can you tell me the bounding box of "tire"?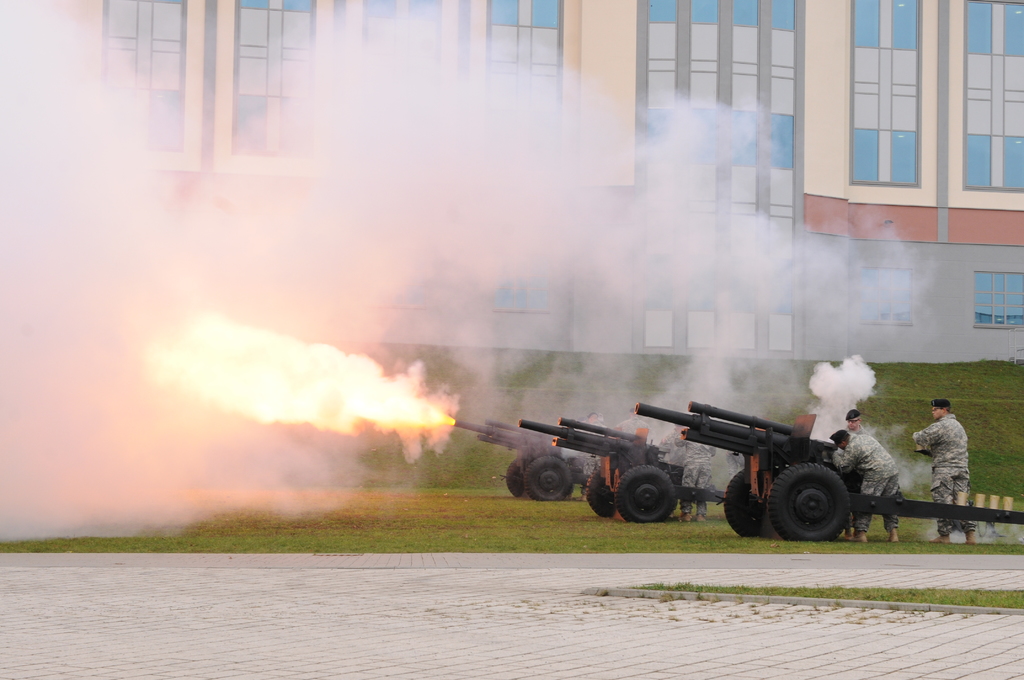
l=723, t=470, r=778, b=538.
